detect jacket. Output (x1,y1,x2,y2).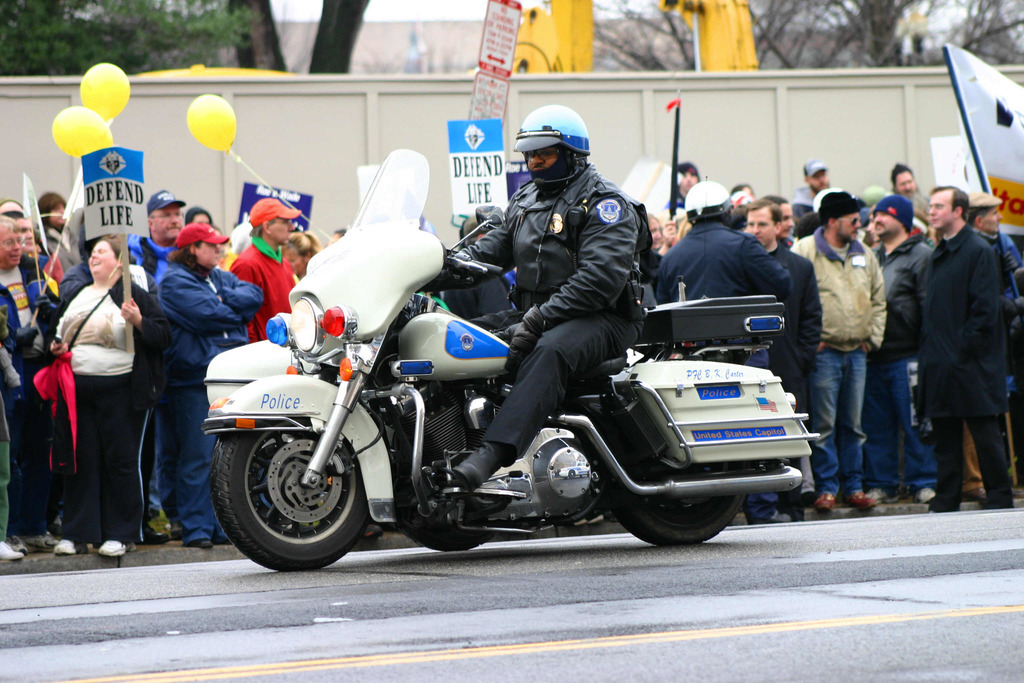
(790,226,886,352).
